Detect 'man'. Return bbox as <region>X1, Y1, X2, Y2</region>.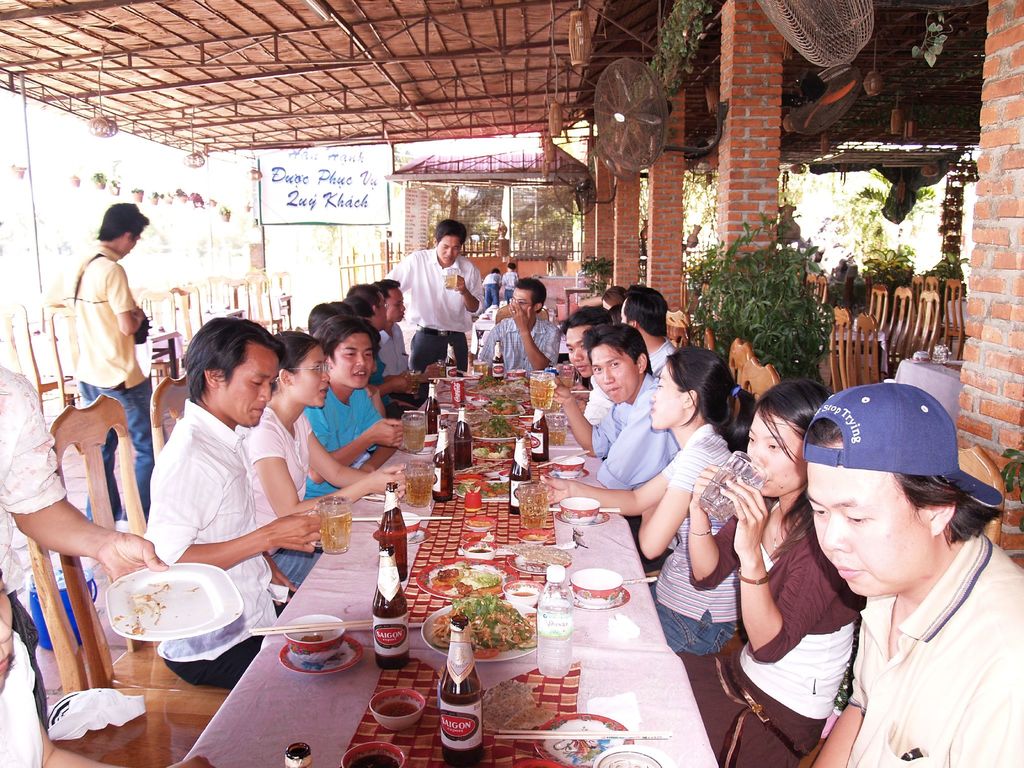
<region>344, 278, 420, 392</region>.
